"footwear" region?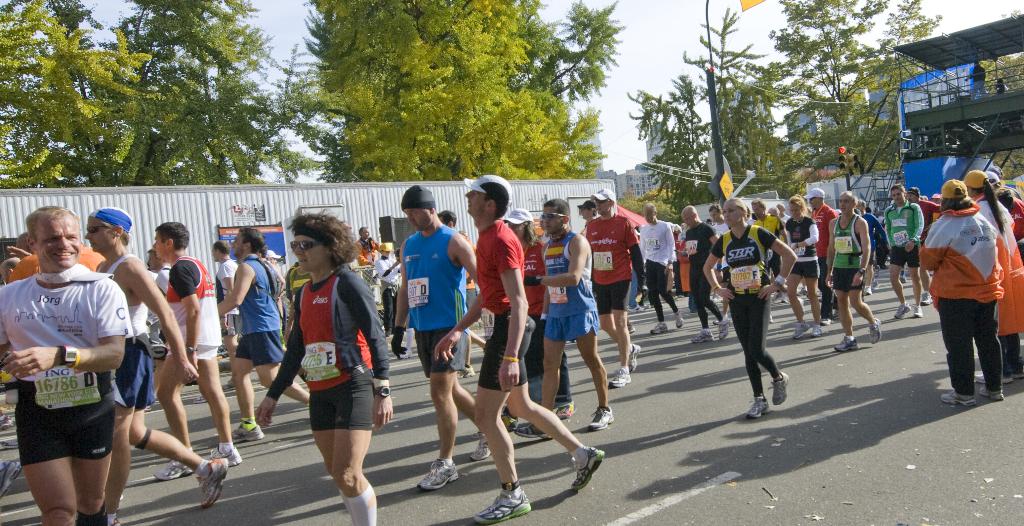
locate(939, 391, 975, 407)
